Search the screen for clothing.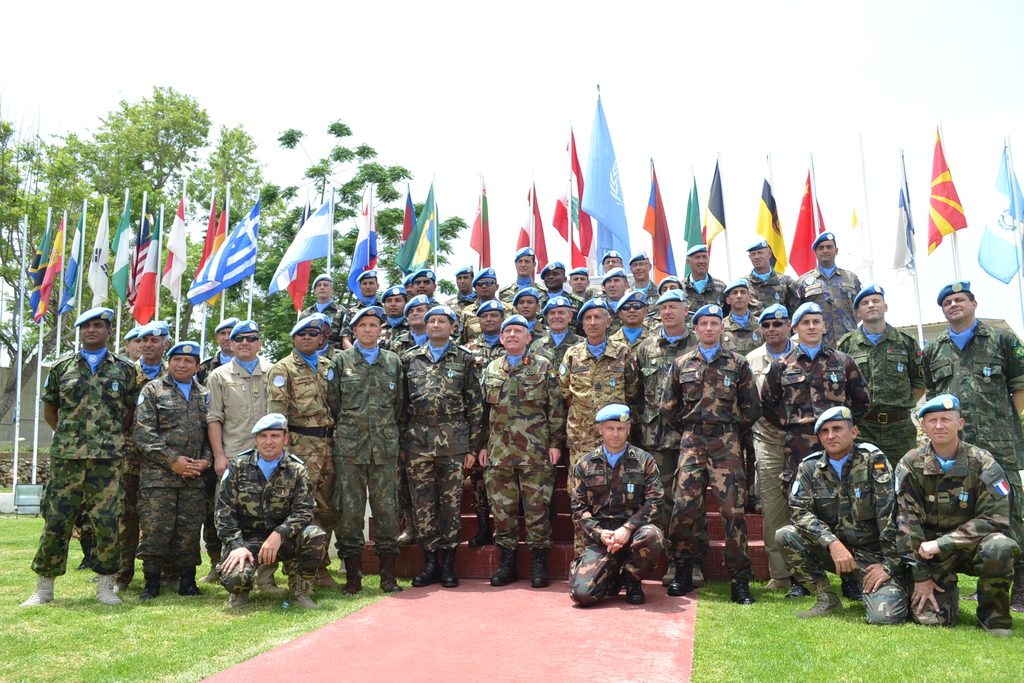
Found at BBox(305, 300, 349, 337).
